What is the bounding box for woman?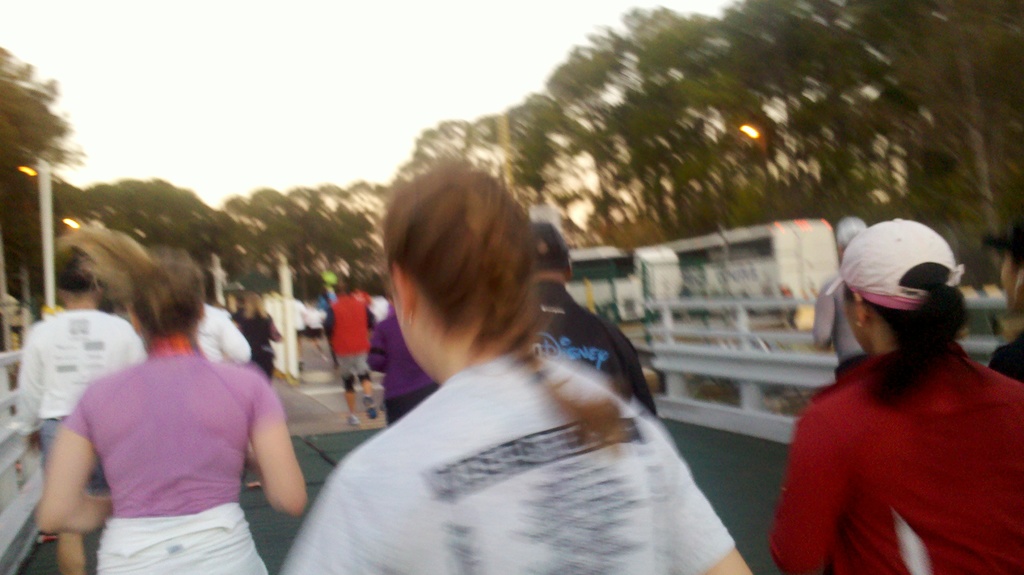
select_region(43, 235, 291, 563).
